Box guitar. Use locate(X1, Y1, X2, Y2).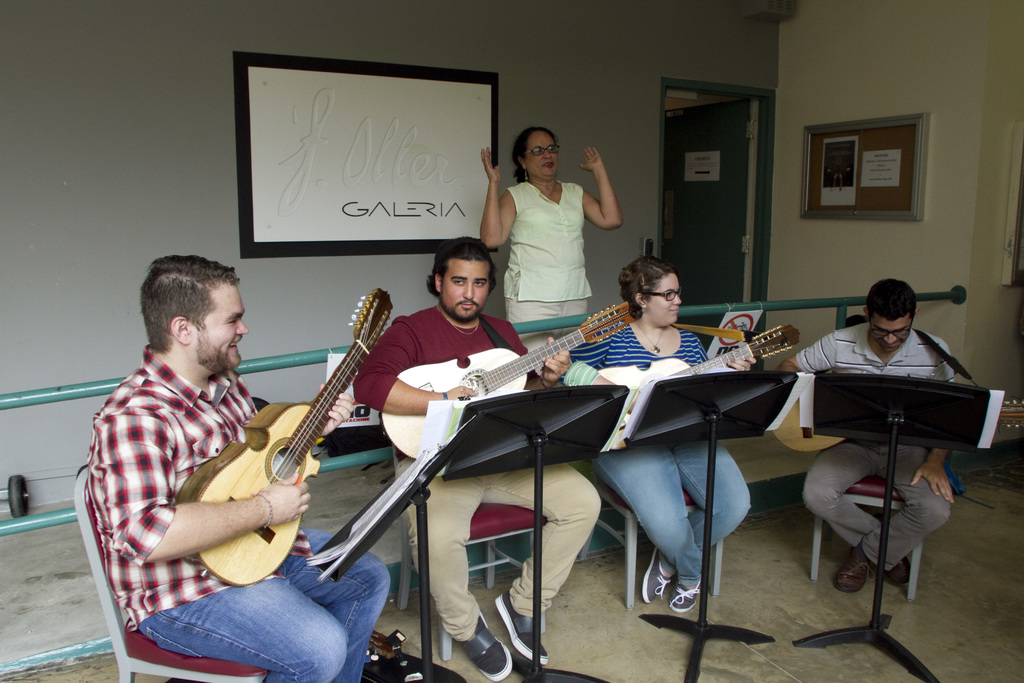
locate(596, 325, 800, 457).
